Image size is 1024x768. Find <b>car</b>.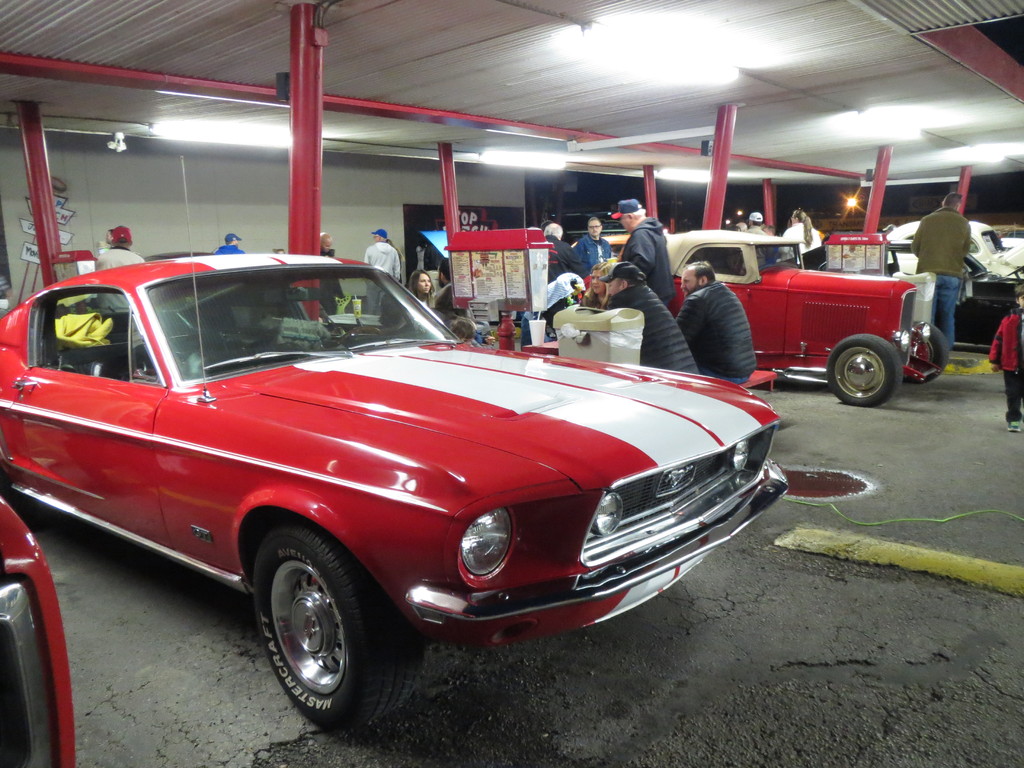
{"x1": 0, "y1": 270, "x2": 772, "y2": 711}.
